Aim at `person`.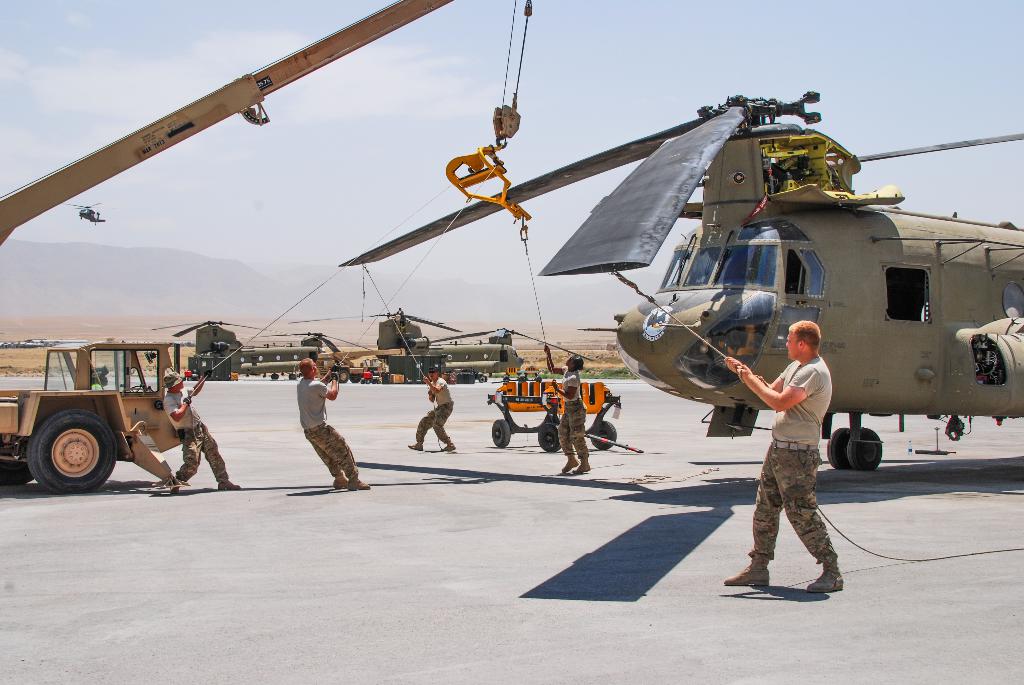
Aimed at (x1=744, y1=310, x2=851, y2=603).
